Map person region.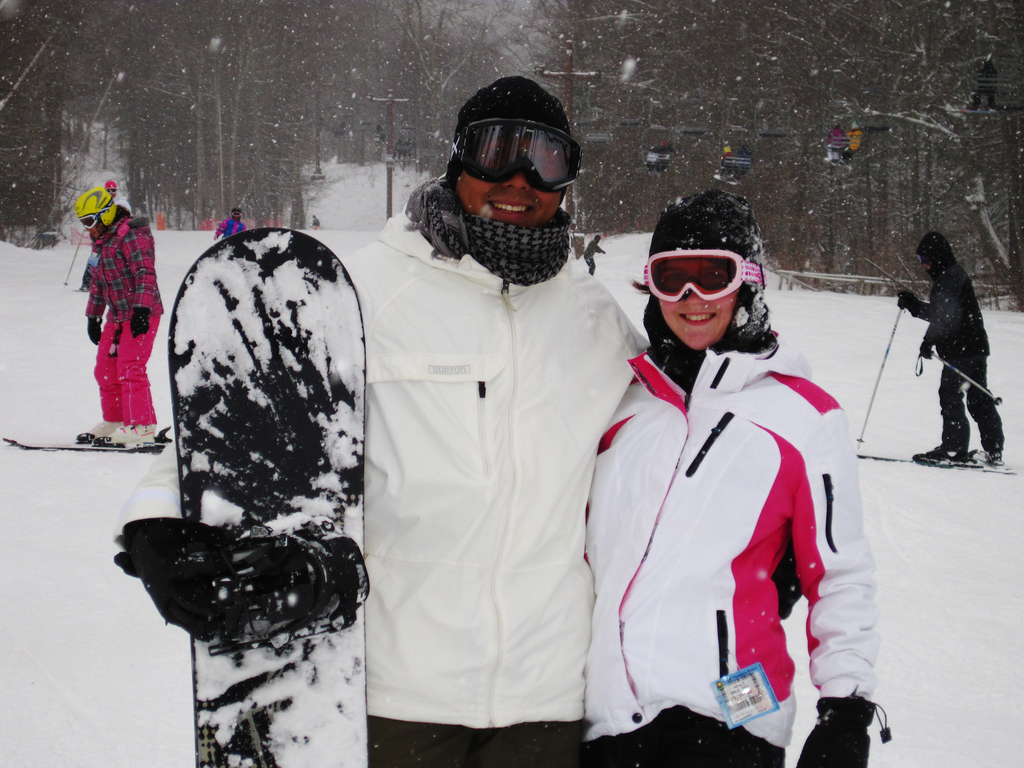
Mapped to 112/72/650/767.
